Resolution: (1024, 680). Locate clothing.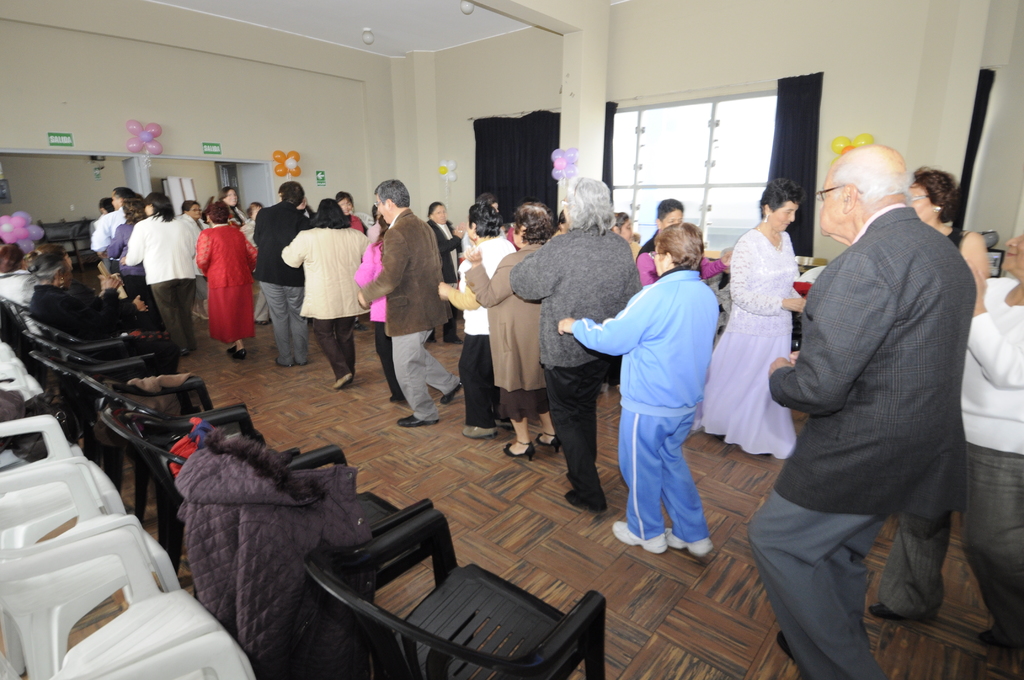
[93, 361, 198, 457].
